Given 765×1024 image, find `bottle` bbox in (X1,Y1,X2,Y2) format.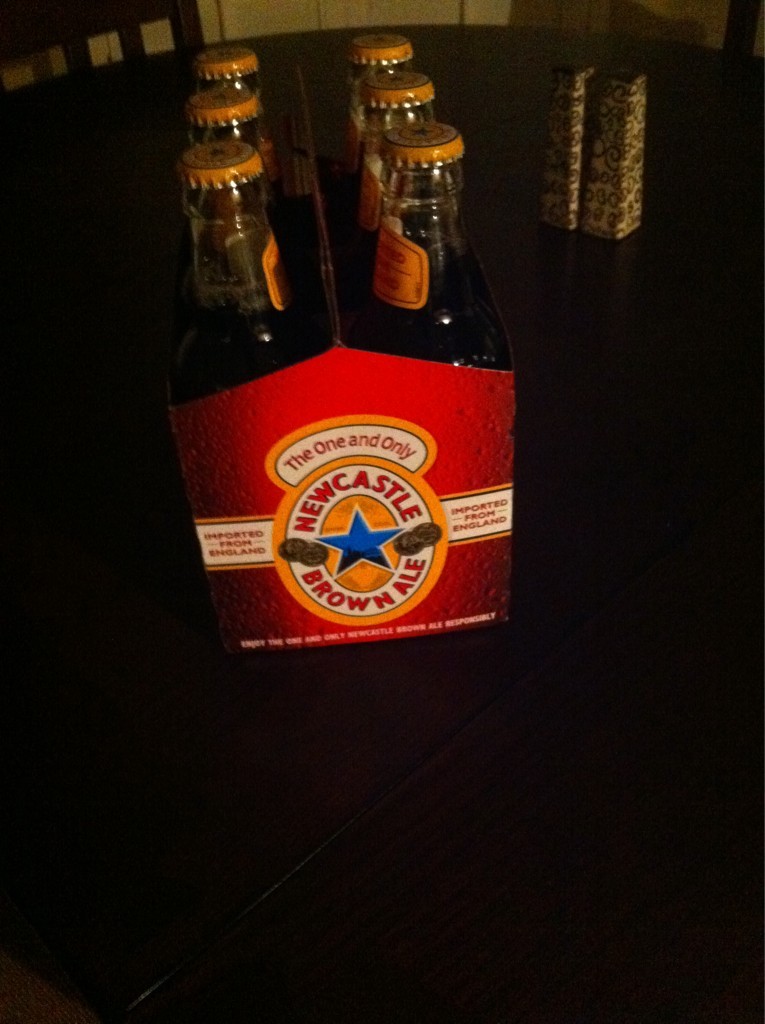
(179,83,324,315).
